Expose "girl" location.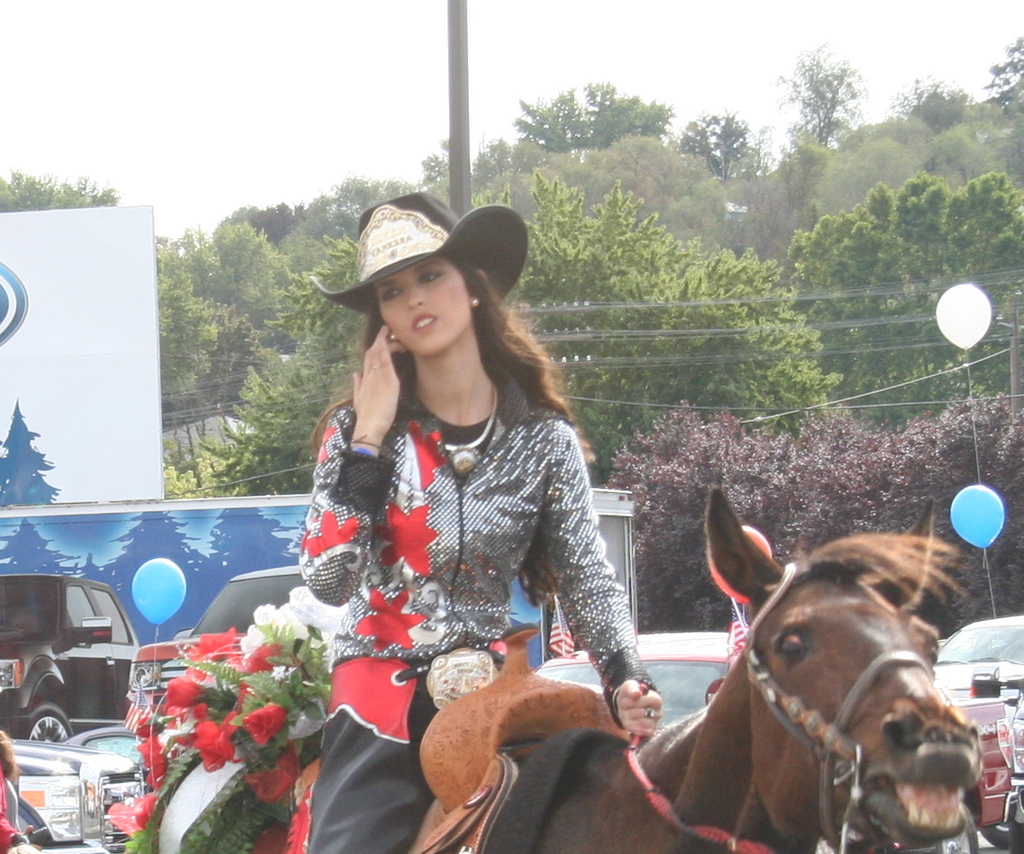
Exposed at detection(297, 190, 654, 853).
